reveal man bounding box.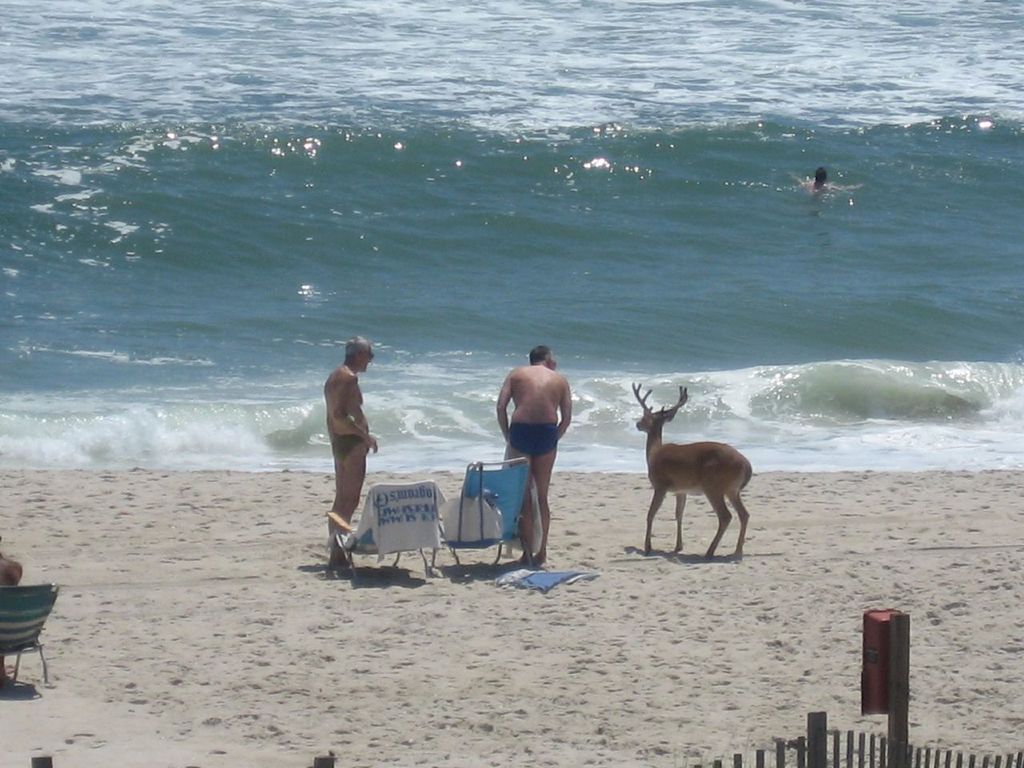
Revealed: [797,167,839,191].
